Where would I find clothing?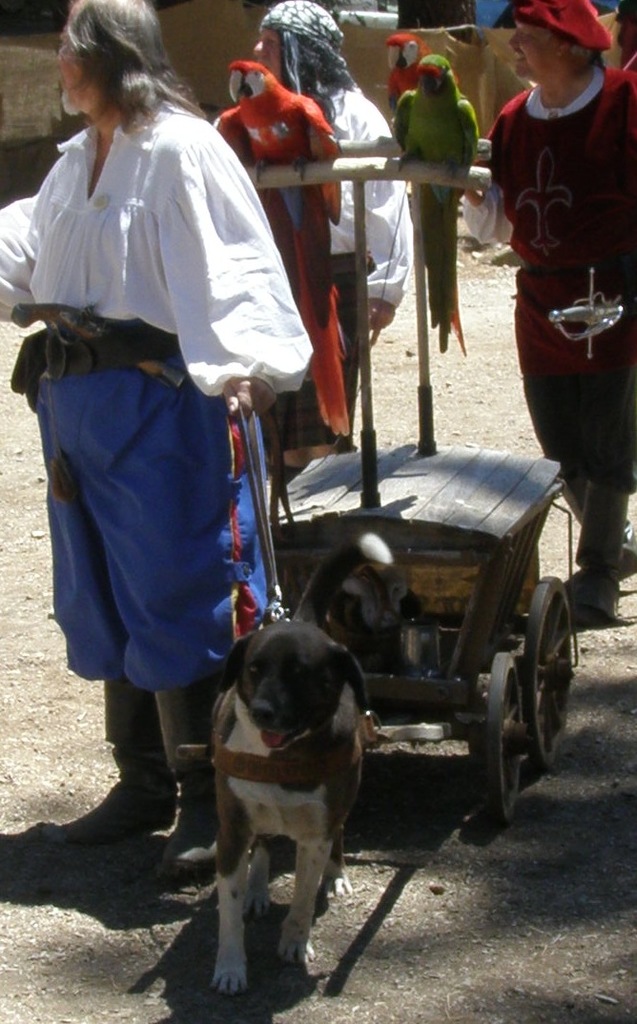
At (x1=268, y1=72, x2=411, y2=452).
